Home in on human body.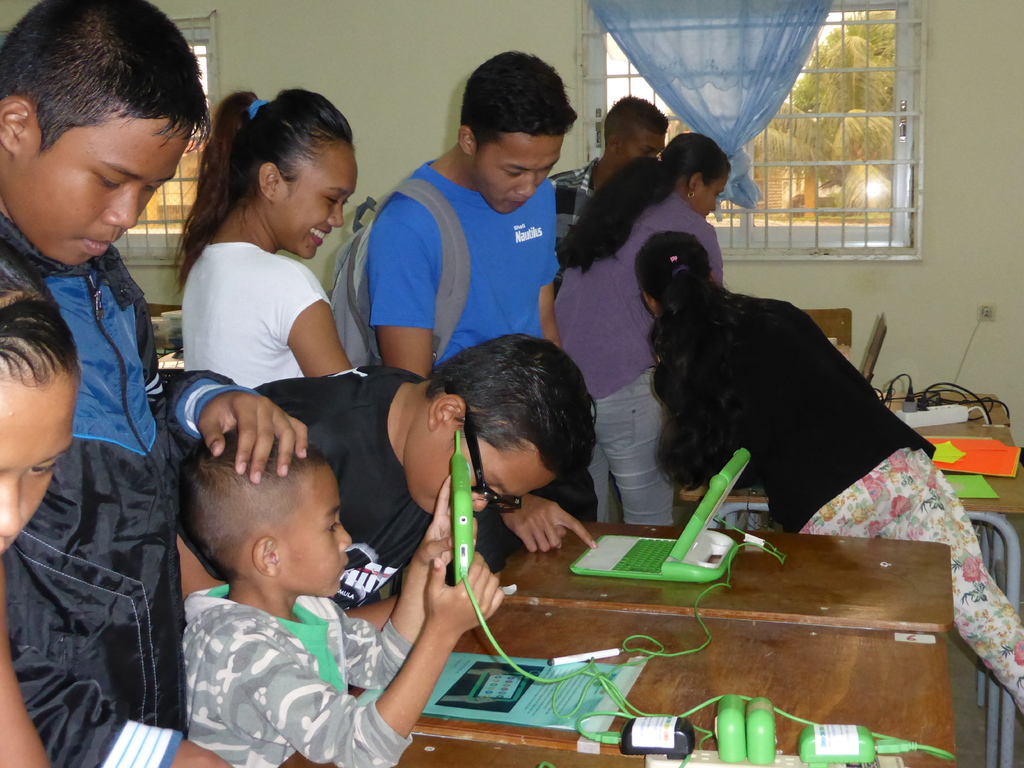
Homed in at select_region(175, 567, 514, 759).
